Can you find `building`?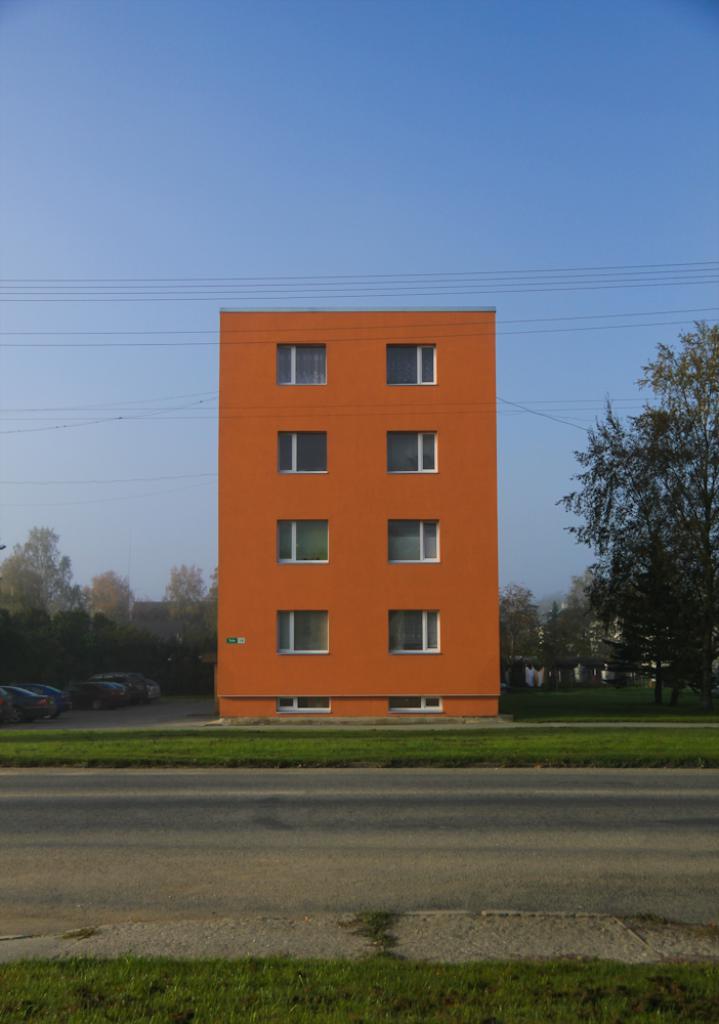
Yes, bounding box: {"left": 215, "top": 309, "right": 503, "bottom": 716}.
